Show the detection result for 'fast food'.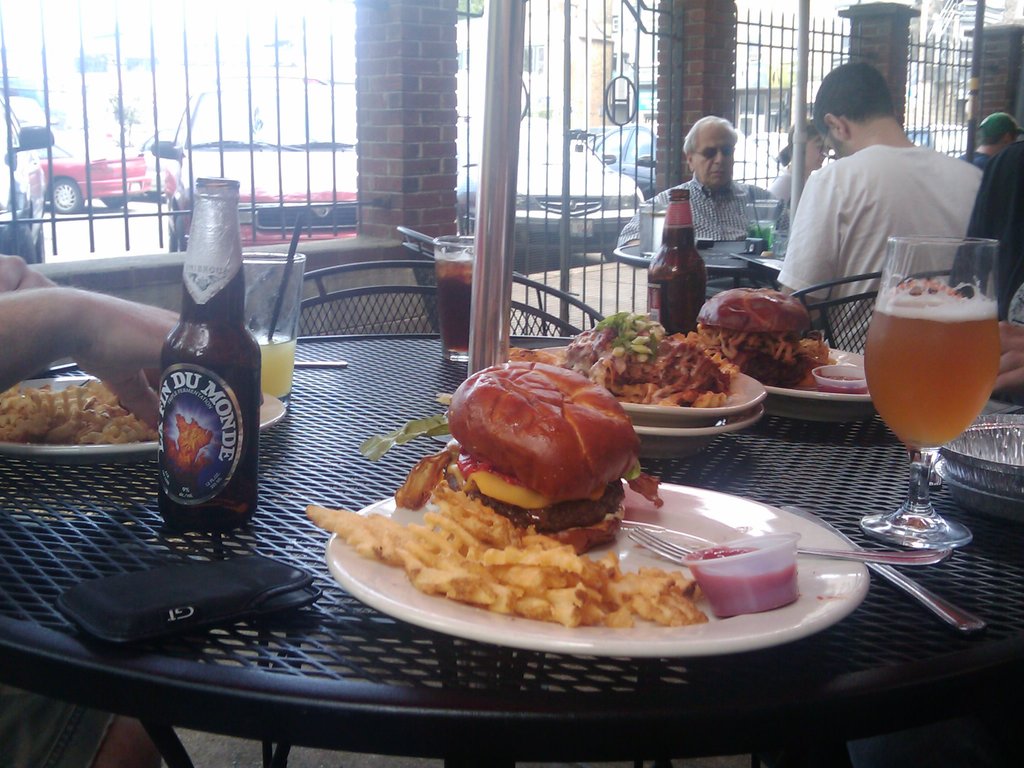
x1=562 y1=304 x2=733 y2=413.
